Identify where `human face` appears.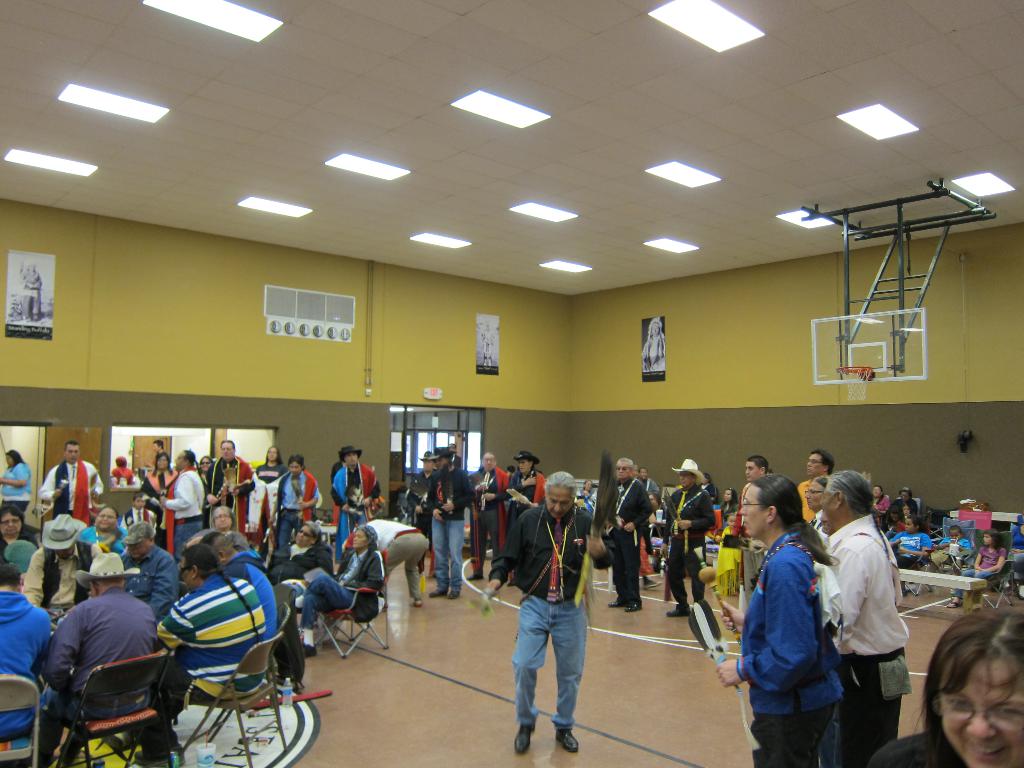
Appears at BBox(181, 560, 198, 589).
